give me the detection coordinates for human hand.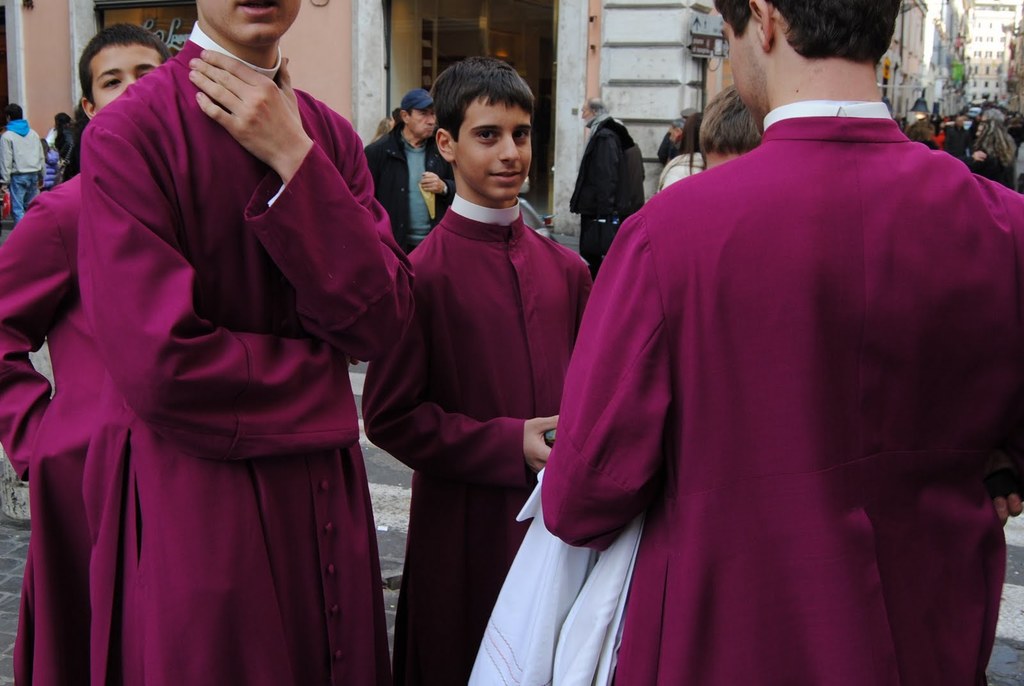
344:355:362:370.
